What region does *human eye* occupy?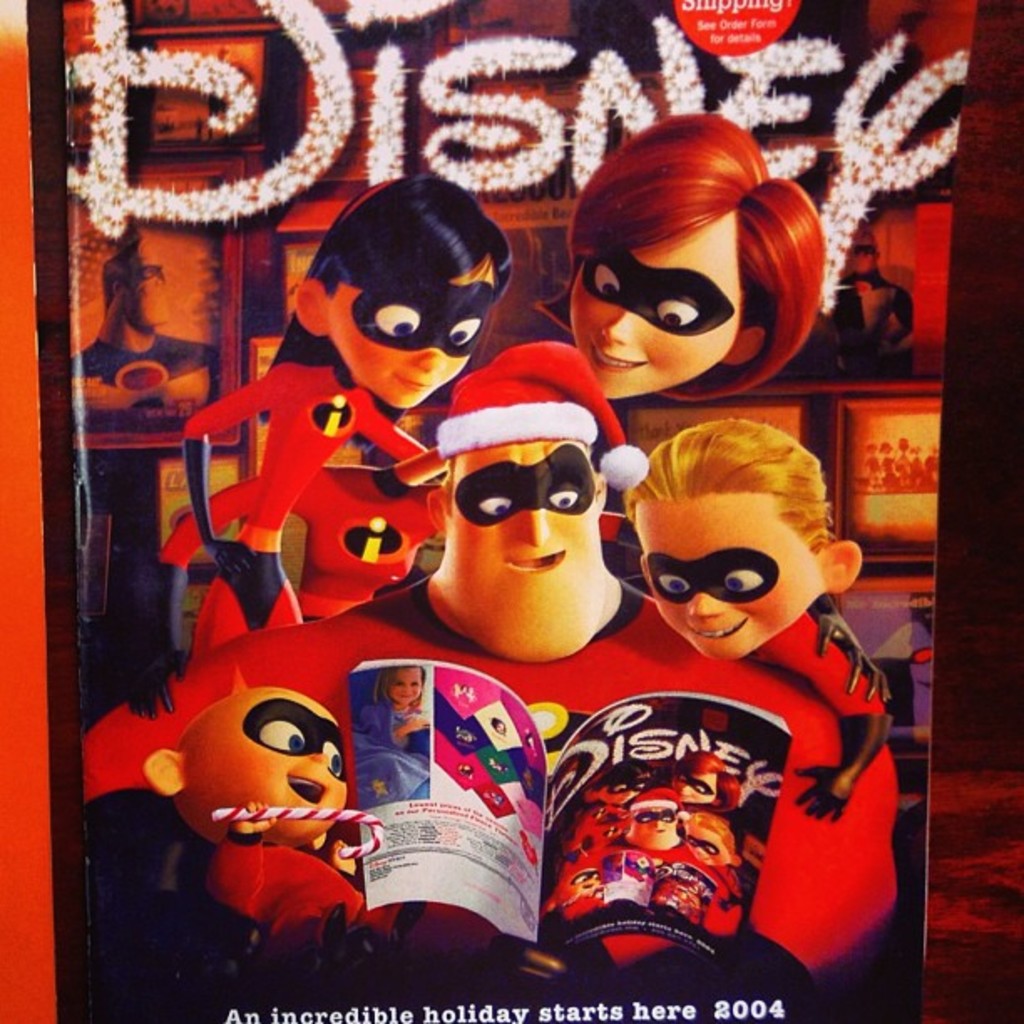
443, 311, 484, 351.
